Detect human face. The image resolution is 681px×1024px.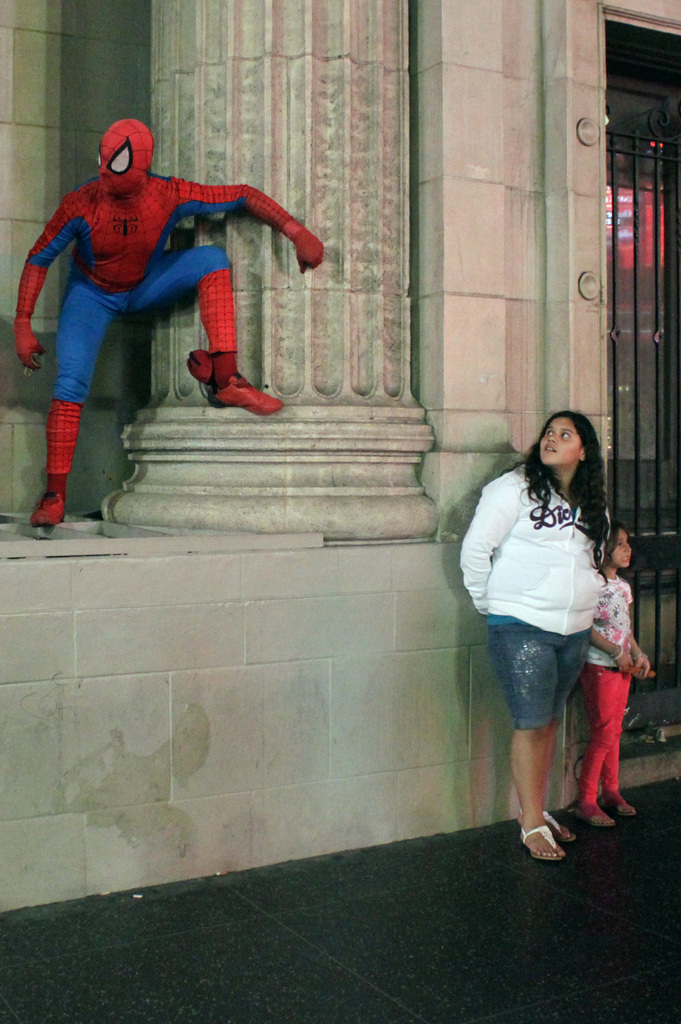
box(539, 415, 578, 466).
